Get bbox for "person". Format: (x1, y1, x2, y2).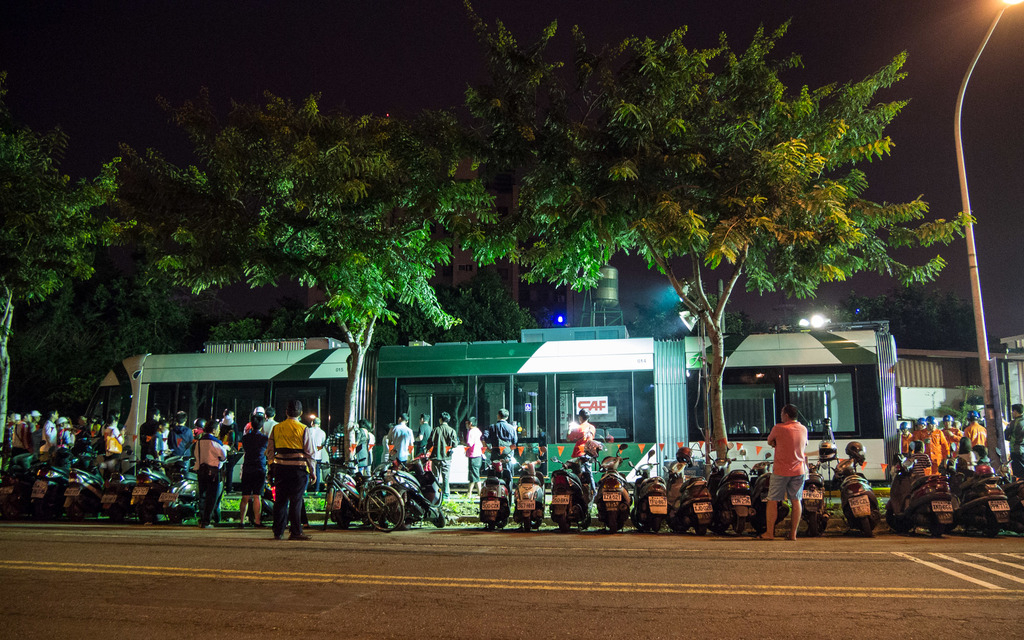
(748, 402, 813, 545).
